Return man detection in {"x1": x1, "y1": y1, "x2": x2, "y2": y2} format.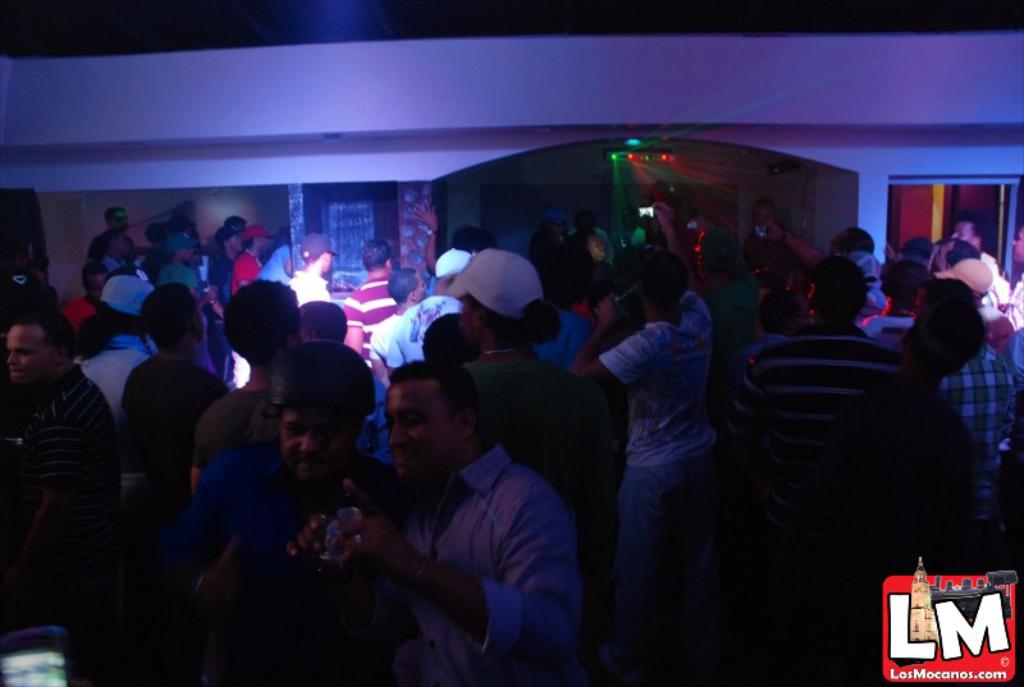
{"x1": 1005, "y1": 224, "x2": 1023, "y2": 313}.
